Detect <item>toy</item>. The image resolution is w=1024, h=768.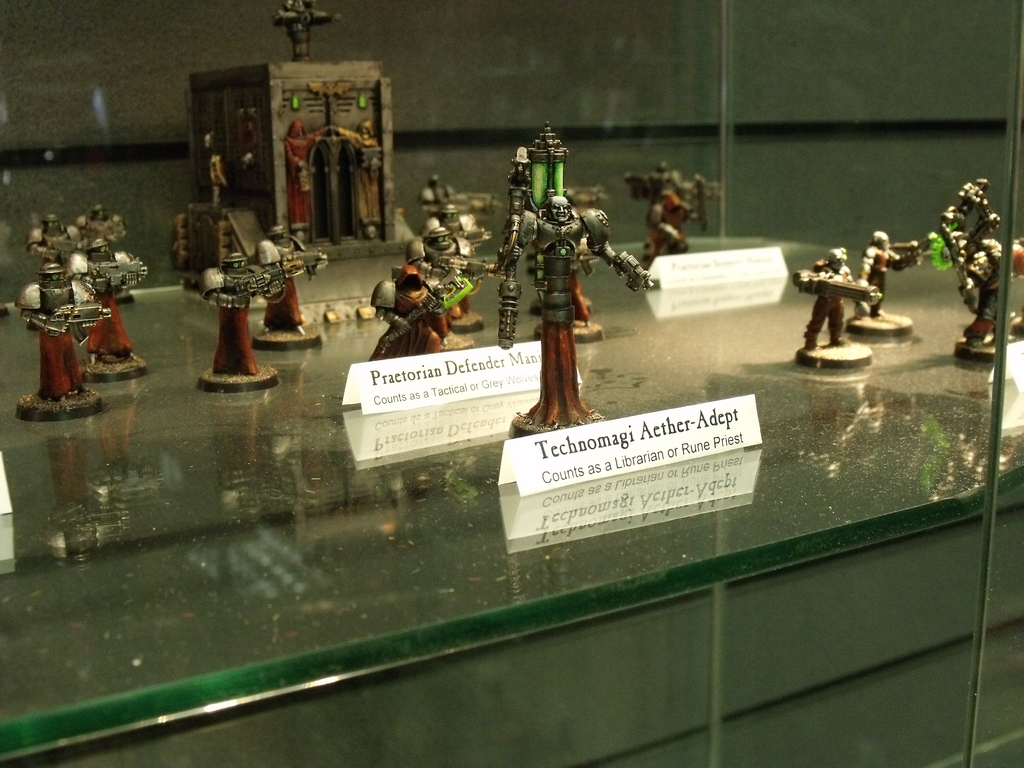
l=13, t=268, r=109, b=400.
